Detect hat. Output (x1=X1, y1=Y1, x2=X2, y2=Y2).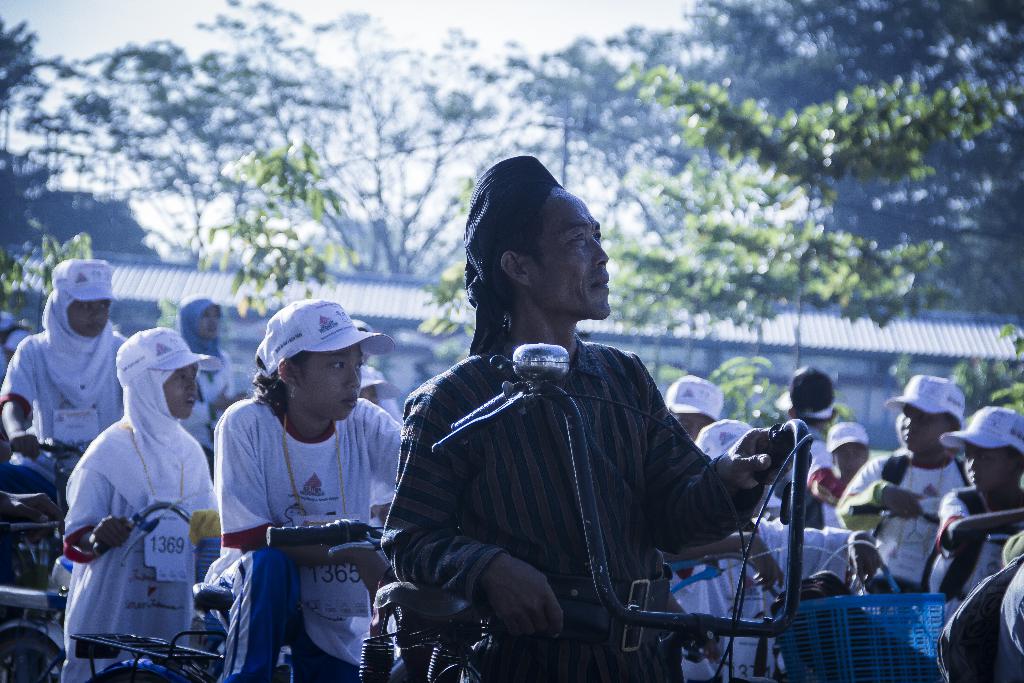
(x1=884, y1=373, x2=962, y2=429).
